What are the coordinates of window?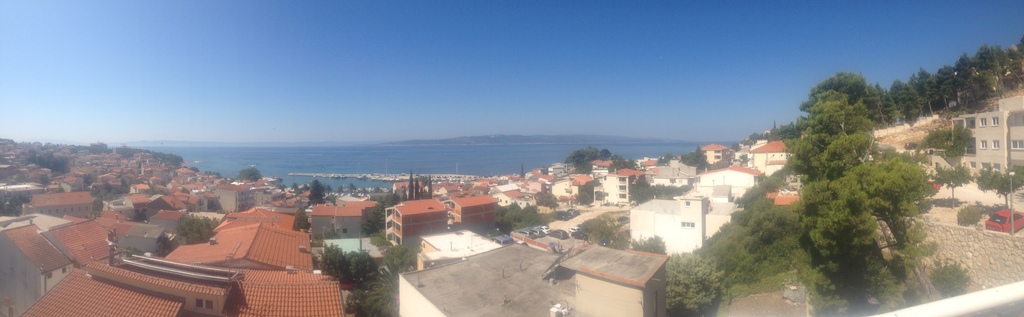
region(977, 119, 986, 127).
